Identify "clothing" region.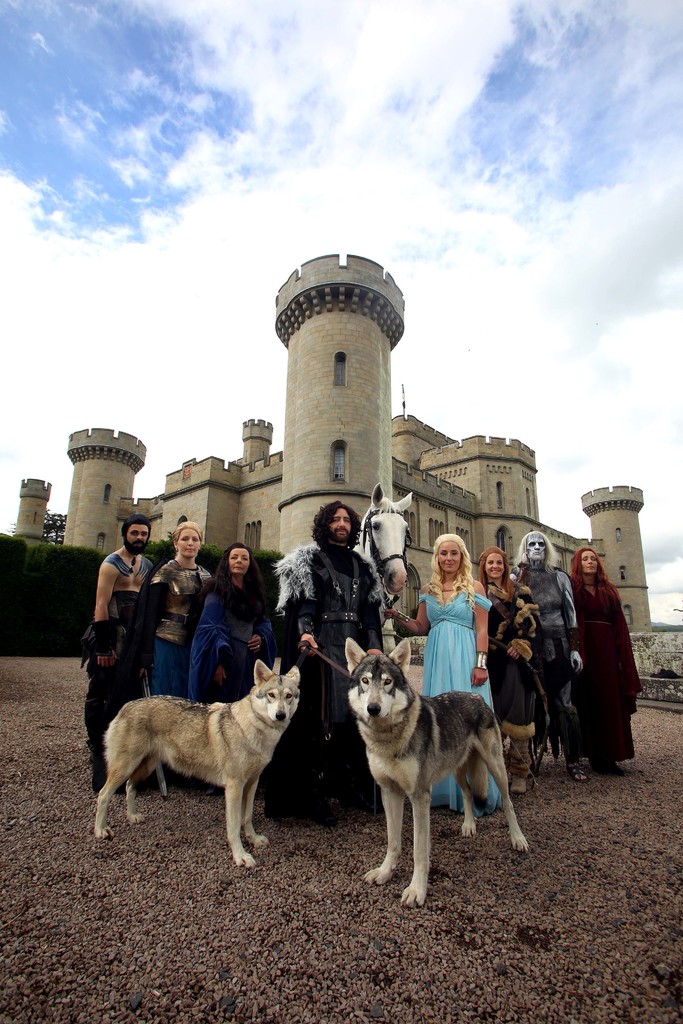
Region: {"left": 423, "top": 596, "right": 511, "bottom": 820}.
